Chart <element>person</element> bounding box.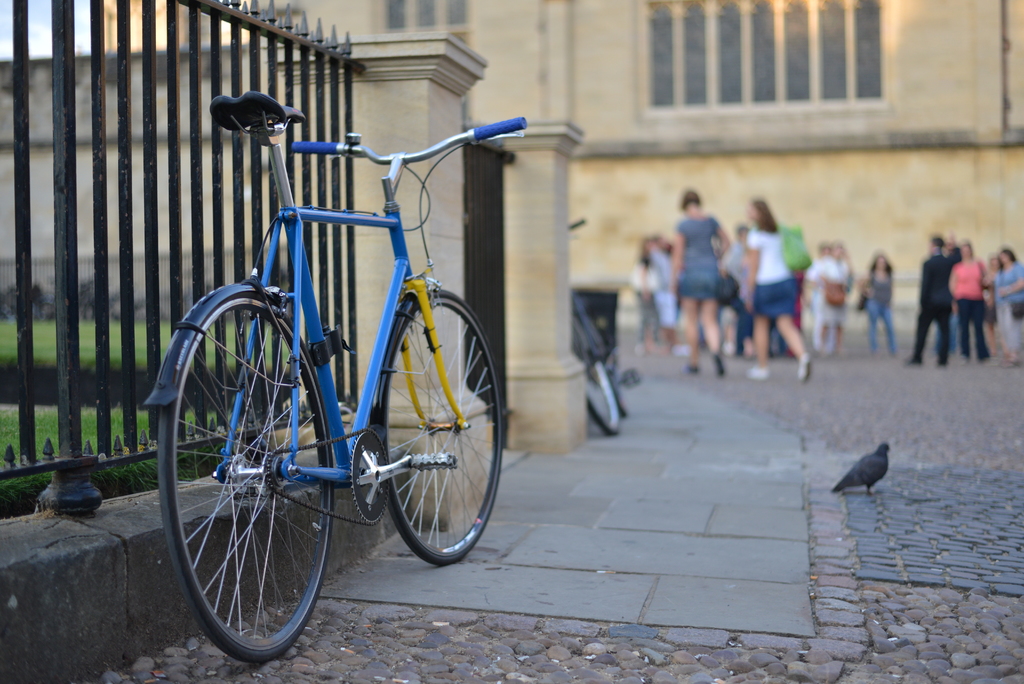
Charted: box=[949, 241, 998, 361].
